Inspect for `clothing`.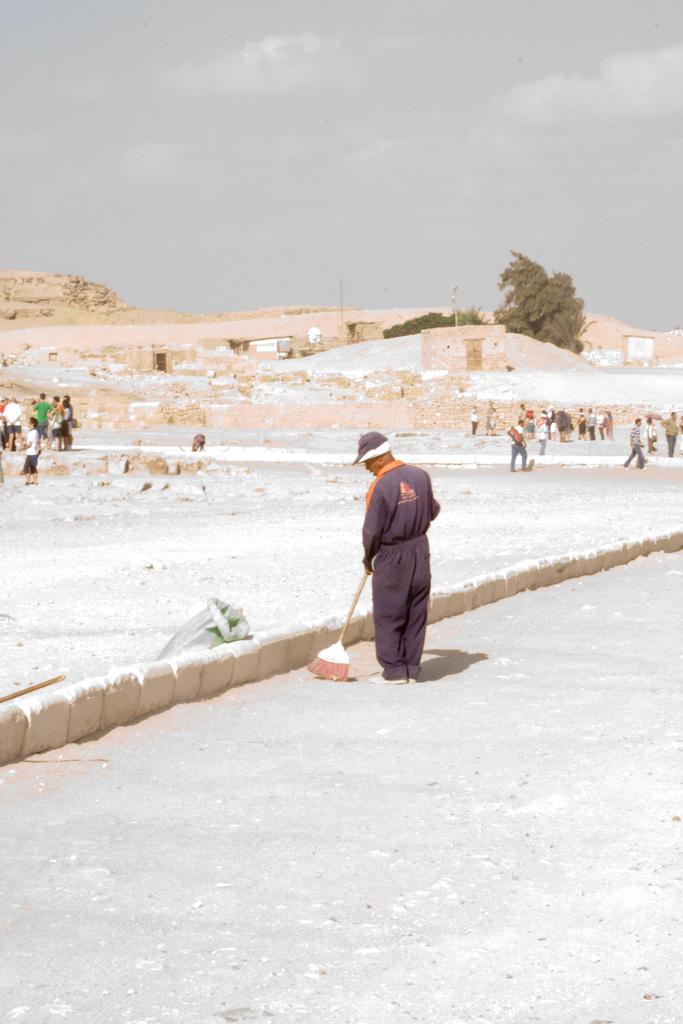
Inspection: 0/401/12/453.
